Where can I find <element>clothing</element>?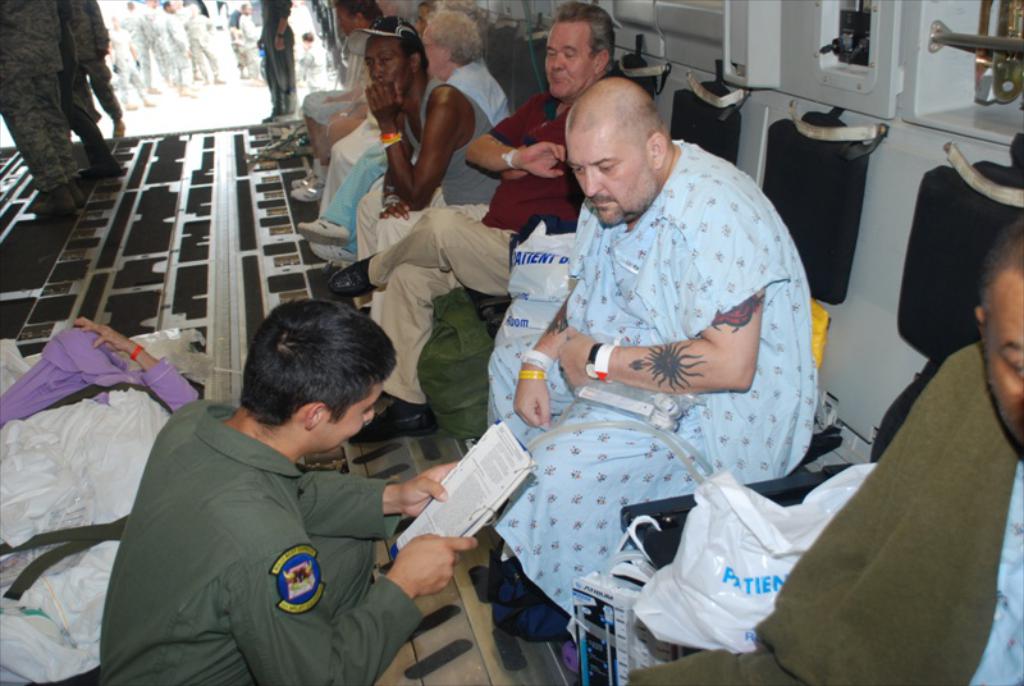
You can find it at box(969, 462, 1023, 685).
